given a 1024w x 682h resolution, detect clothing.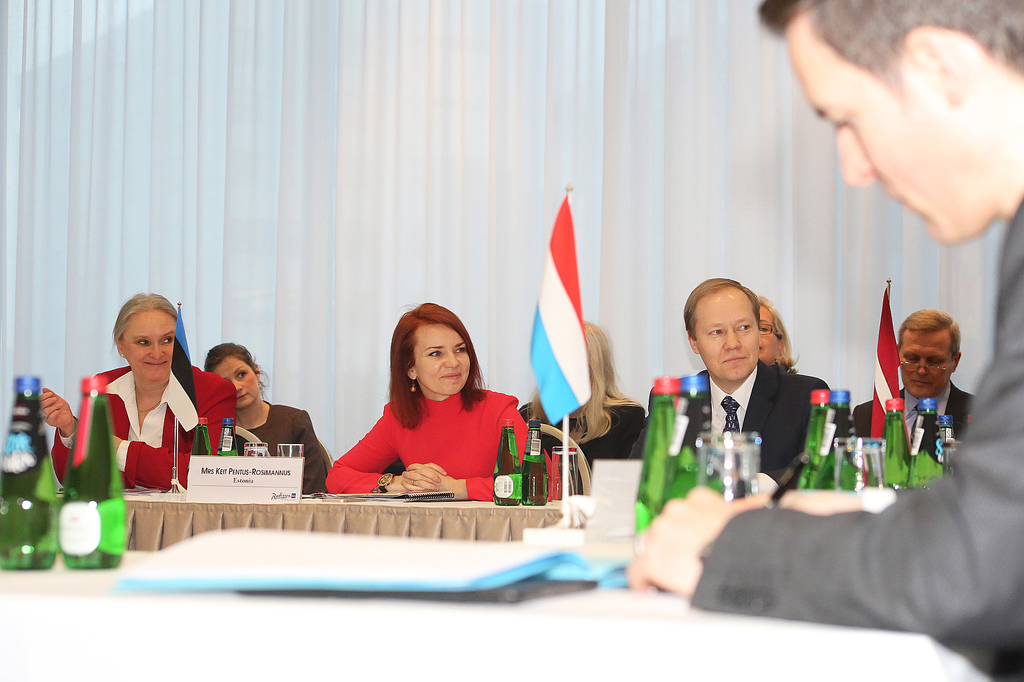
<box>250,402,331,493</box>.
